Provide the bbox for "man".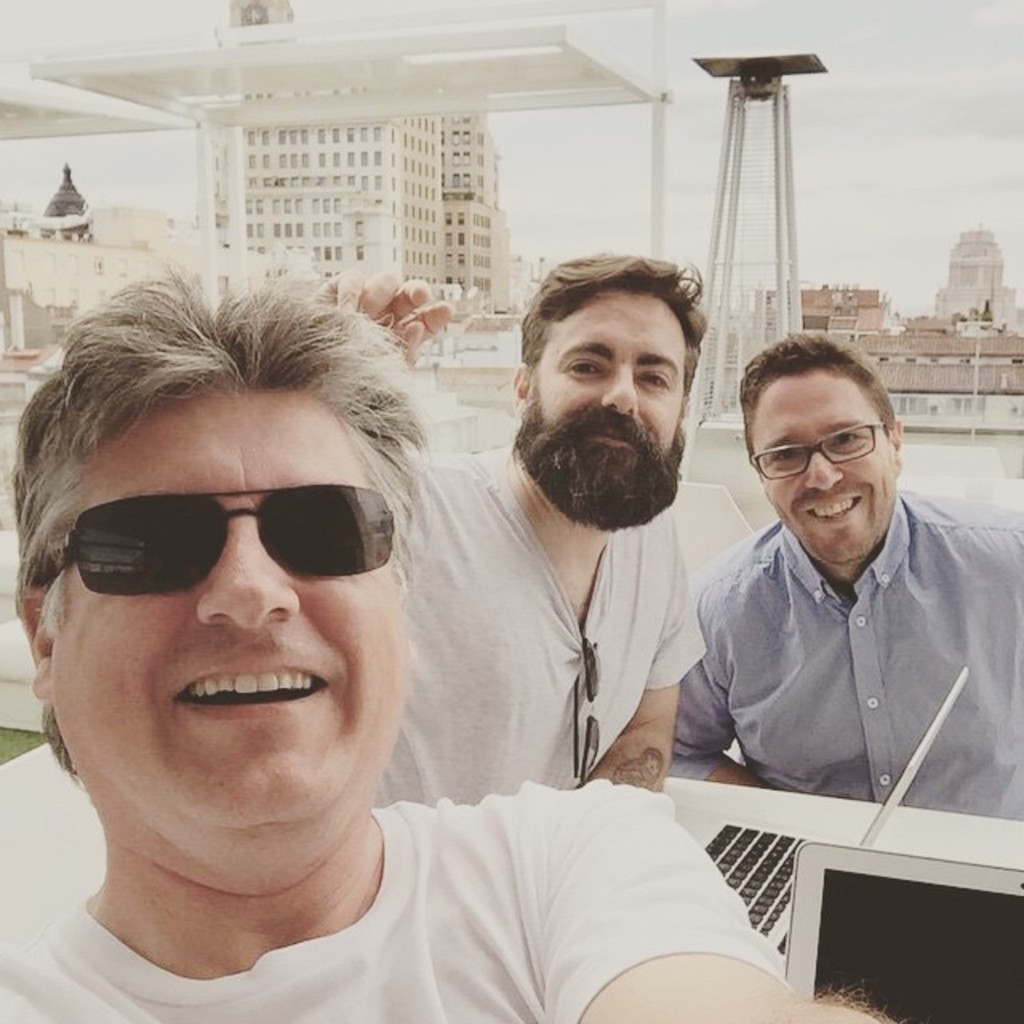
[370, 248, 707, 800].
